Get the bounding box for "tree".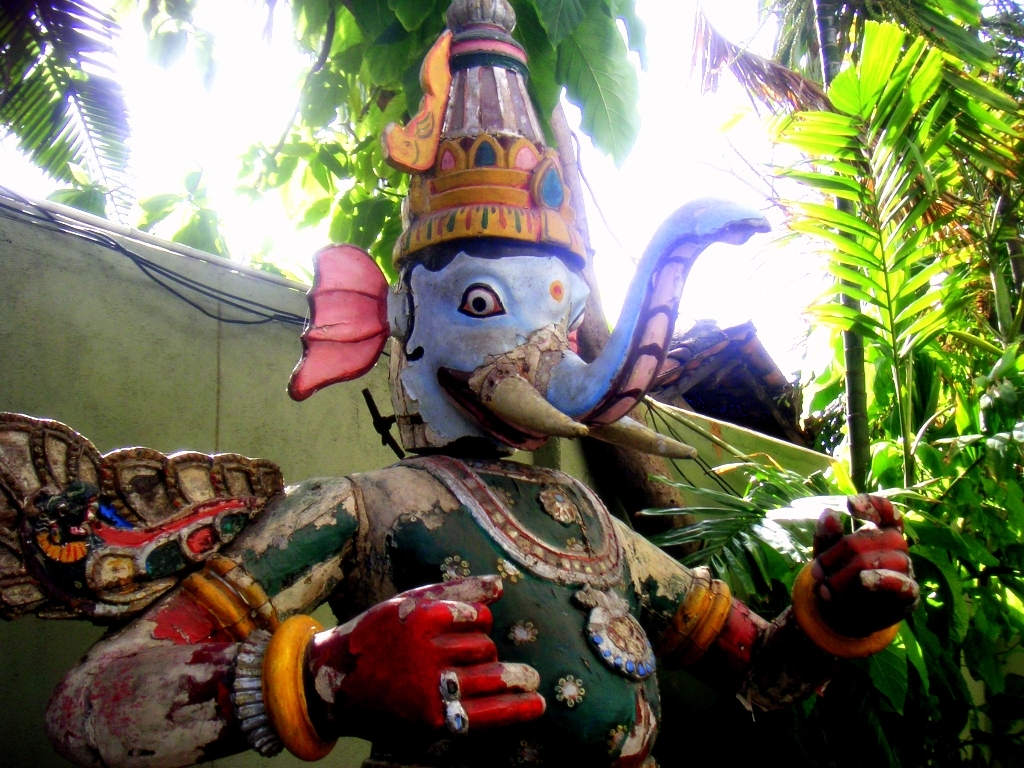
bbox(0, 0, 1023, 767).
